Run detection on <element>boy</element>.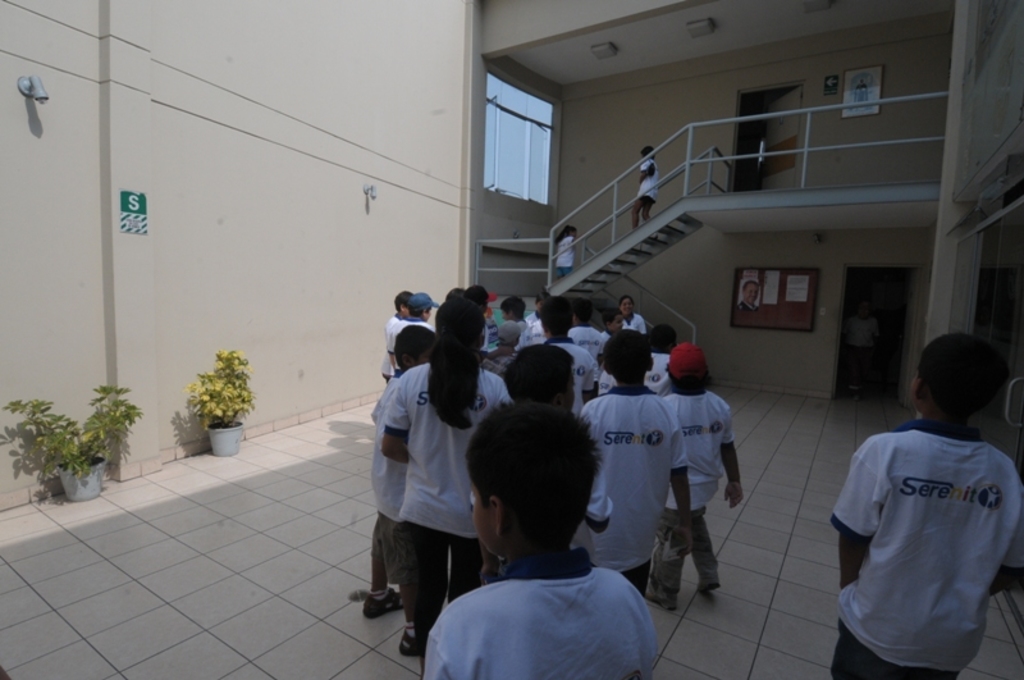
Result: bbox=(541, 300, 596, 415).
